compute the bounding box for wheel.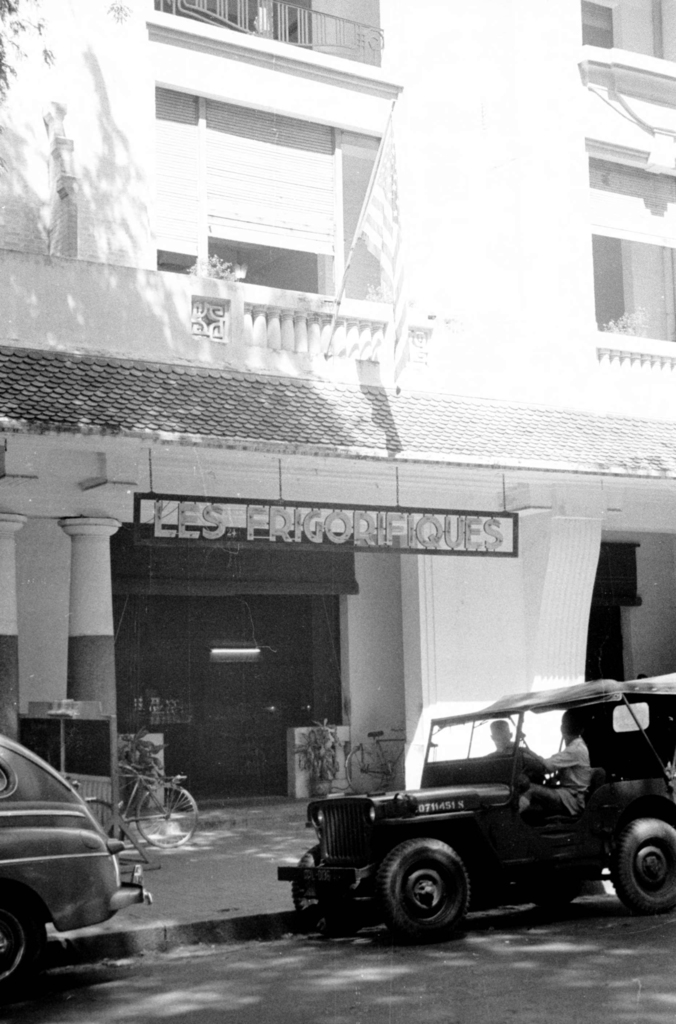
box(293, 847, 367, 934).
